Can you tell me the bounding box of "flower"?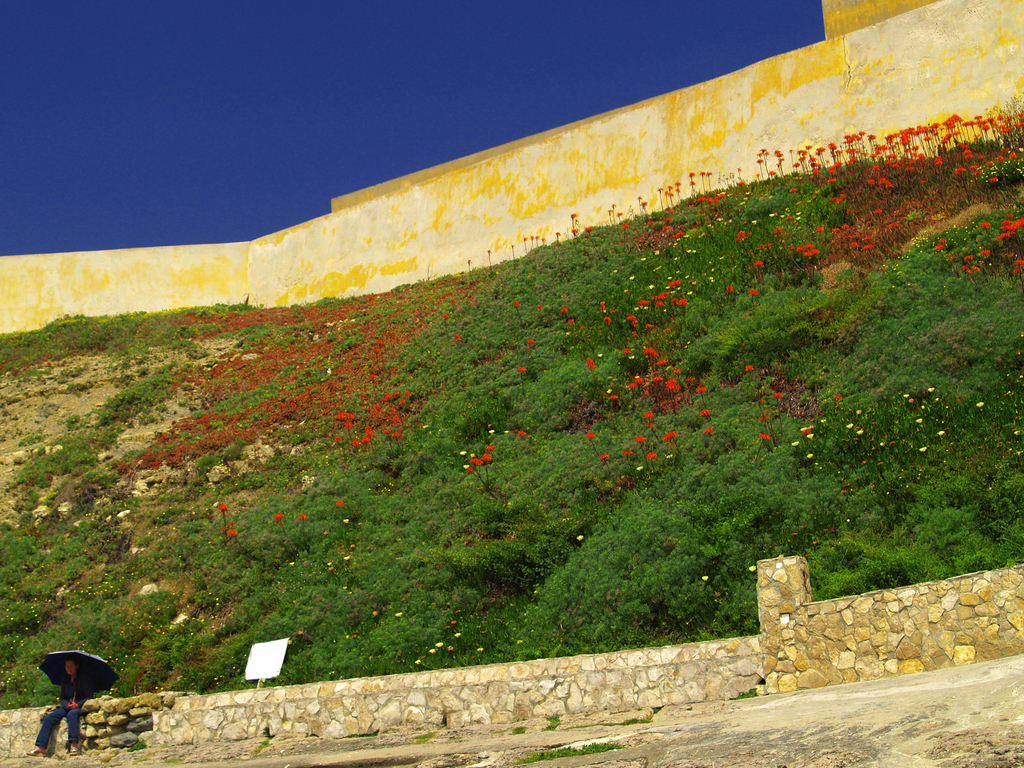
(518, 432, 524, 438).
